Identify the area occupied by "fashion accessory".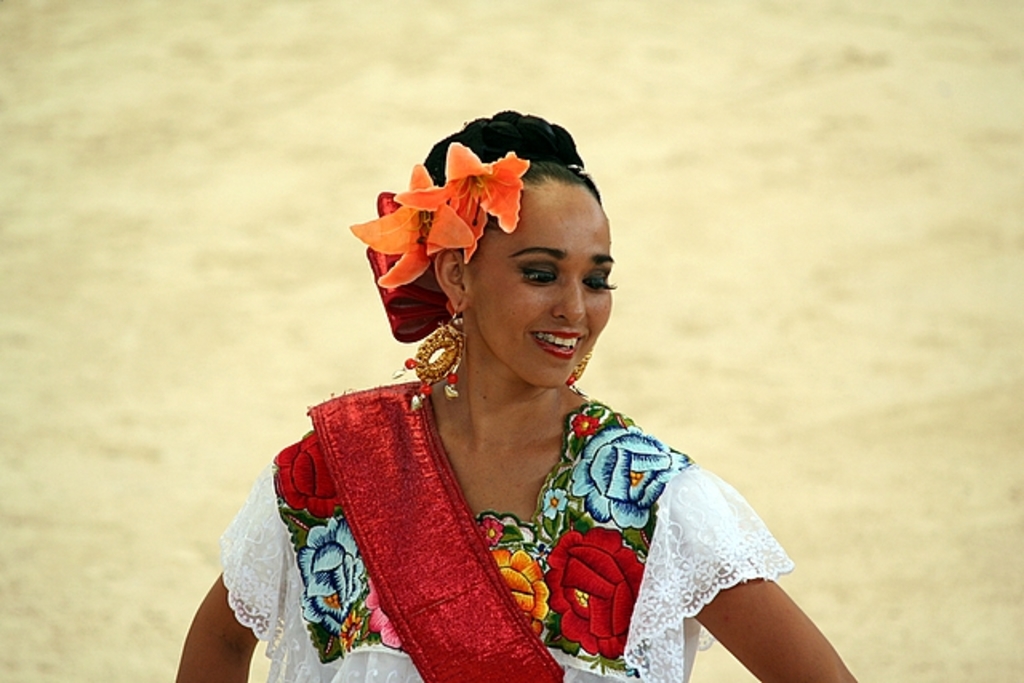
Area: 349, 162, 451, 291.
